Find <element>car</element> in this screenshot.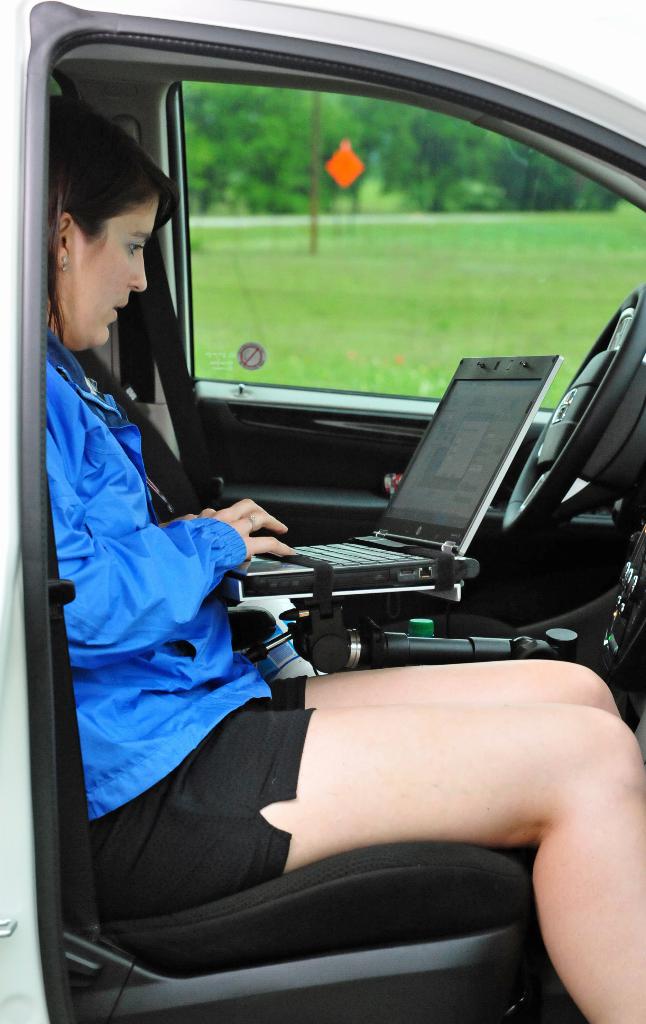
The bounding box for <element>car</element> is [4, 0, 645, 788].
